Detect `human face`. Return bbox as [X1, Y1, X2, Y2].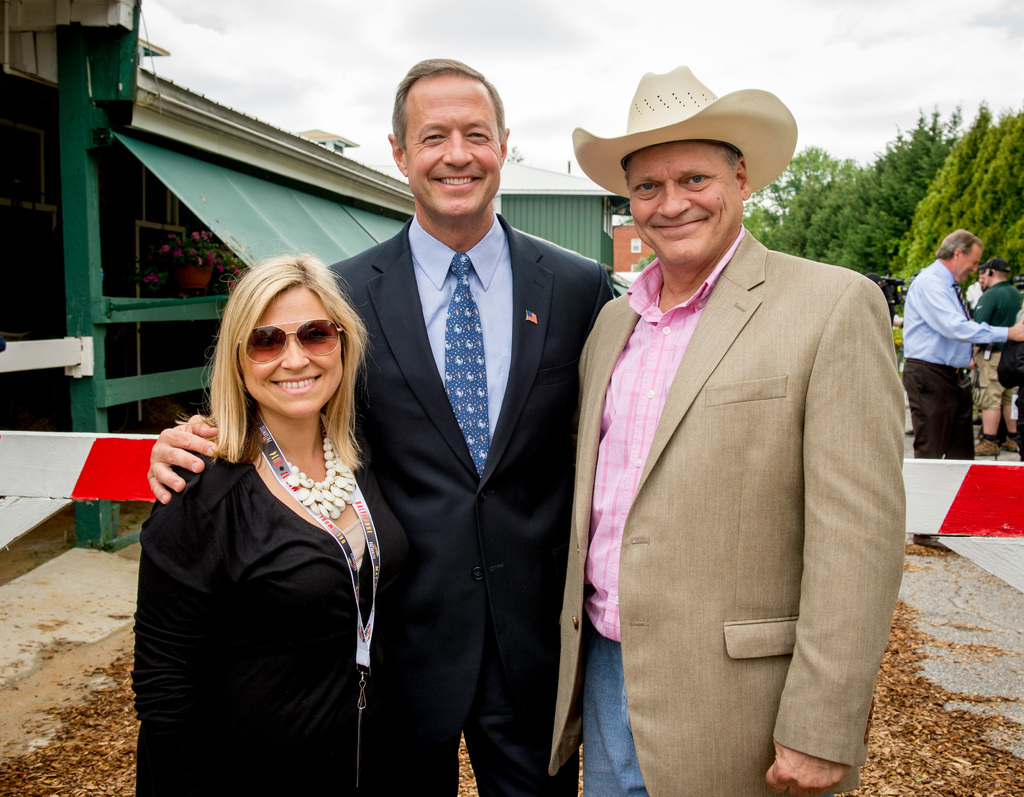
[952, 244, 980, 286].
